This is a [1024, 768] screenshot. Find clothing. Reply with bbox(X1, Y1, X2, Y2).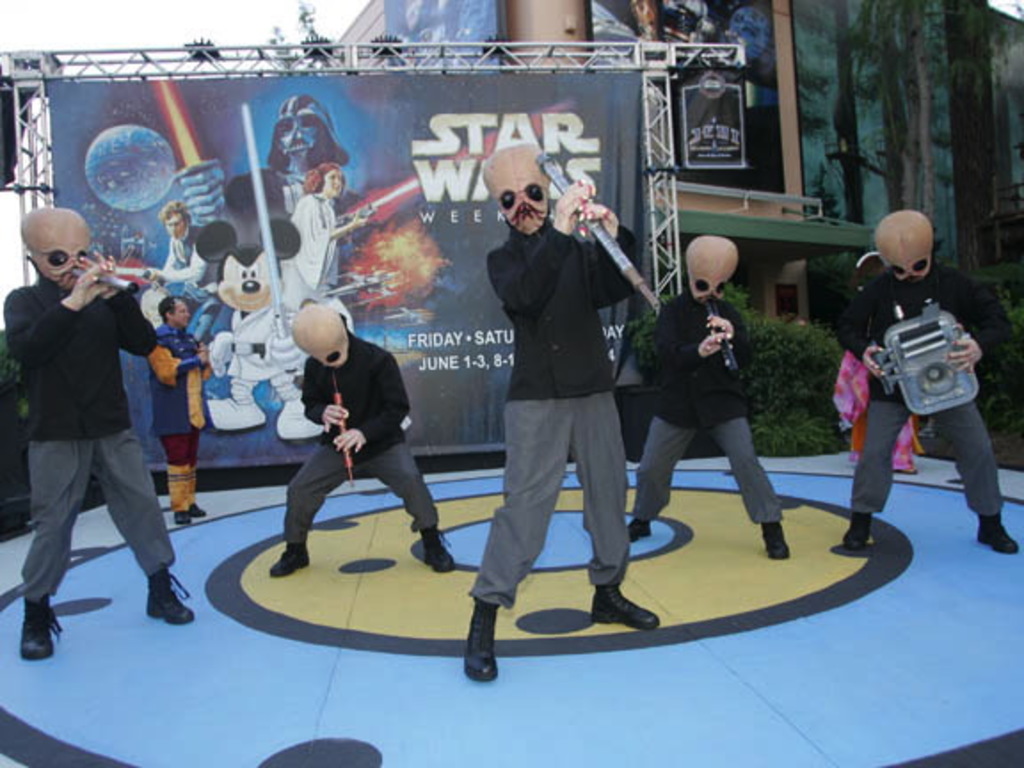
bbox(14, 213, 188, 633).
